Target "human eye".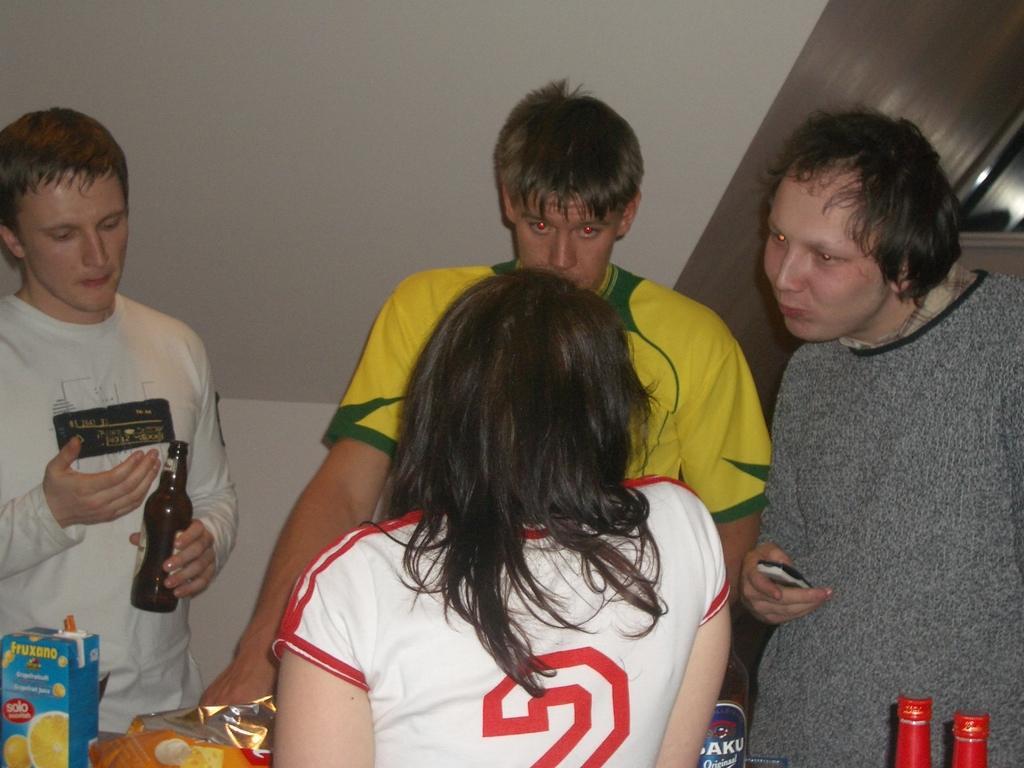
Target region: BBox(569, 221, 604, 237).
